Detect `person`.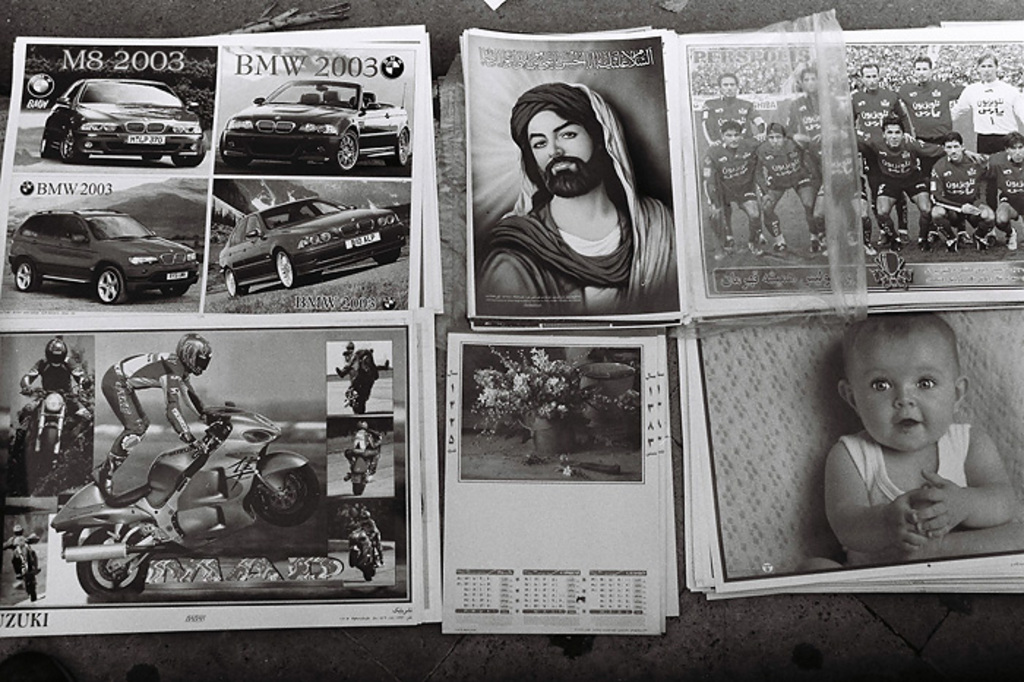
Detected at bbox=(807, 119, 876, 252).
